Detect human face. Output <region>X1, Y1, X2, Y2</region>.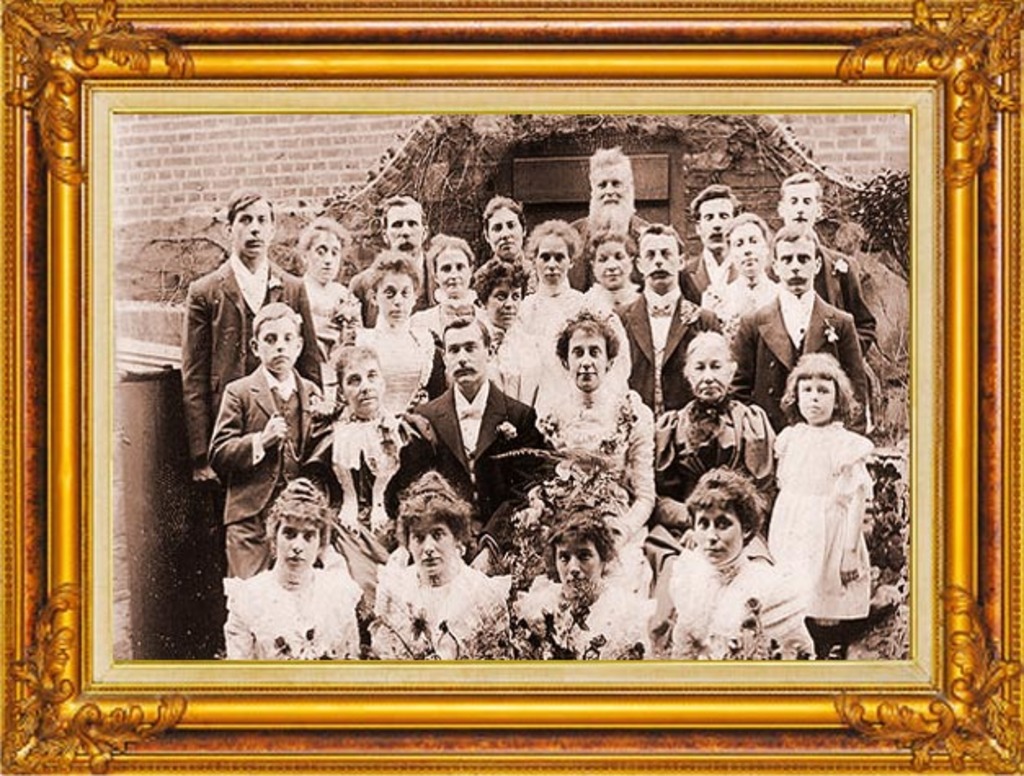
<region>590, 167, 622, 207</region>.
